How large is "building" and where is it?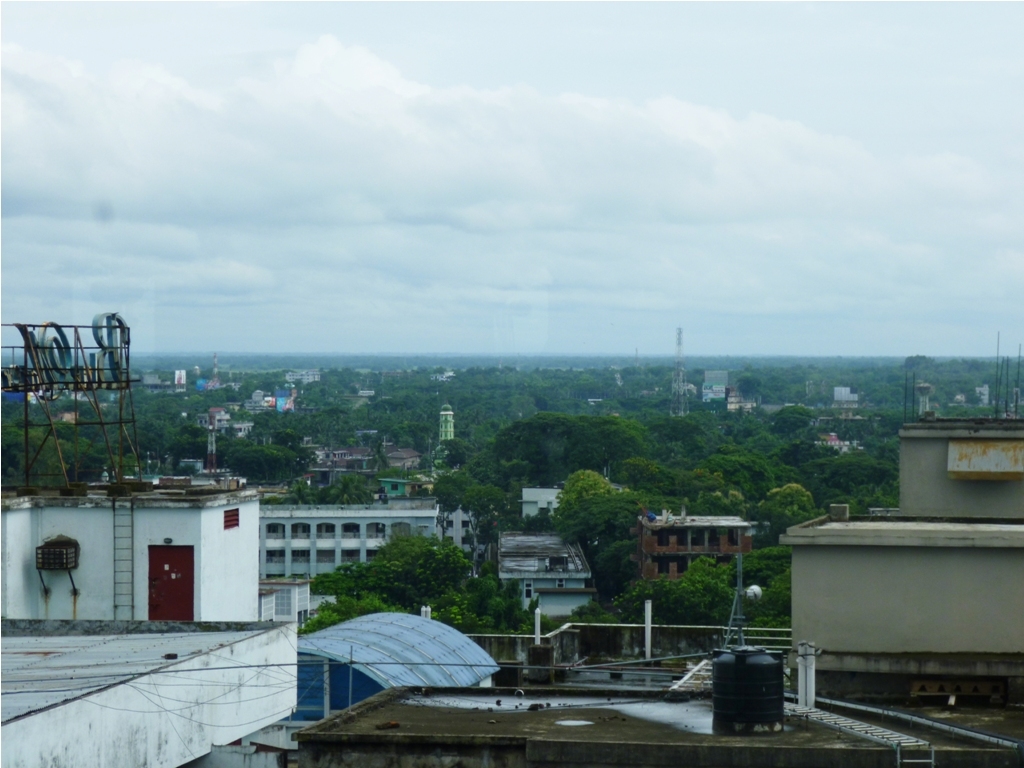
Bounding box: region(774, 418, 1023, 672).
